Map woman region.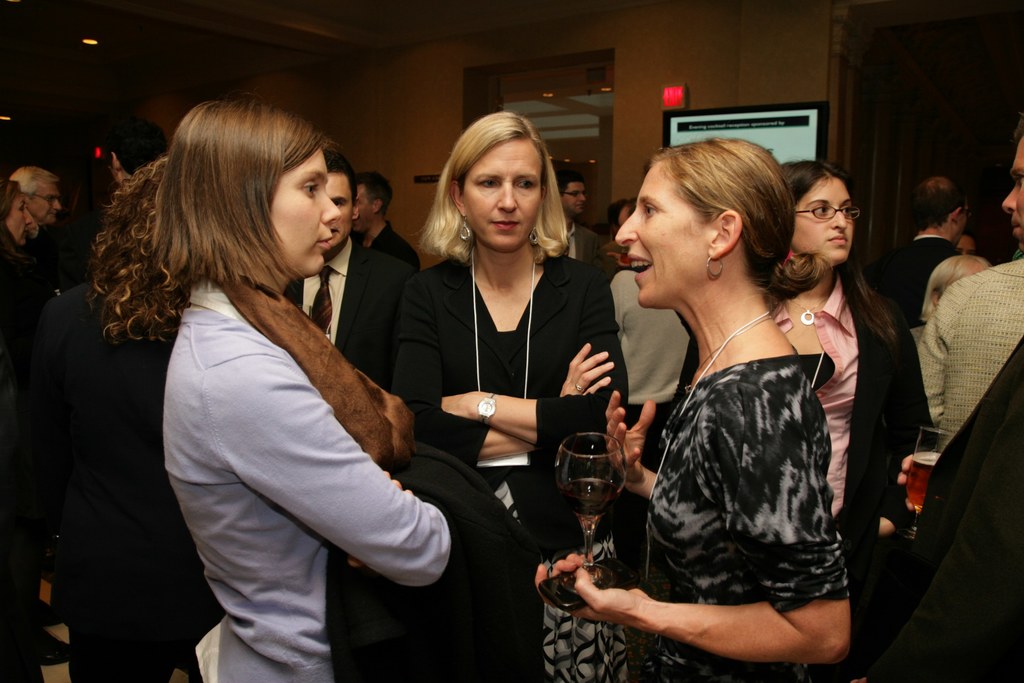
Mapped to 678,164,938,682.
